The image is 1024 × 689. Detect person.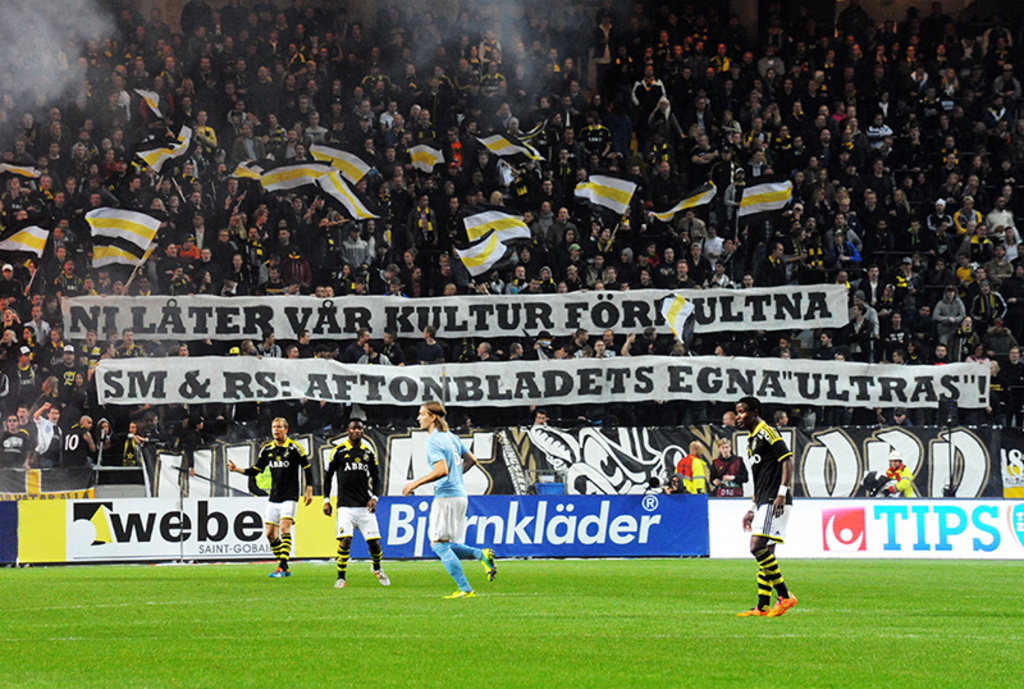
Detection: Rect(675, 441, 704, 498).
